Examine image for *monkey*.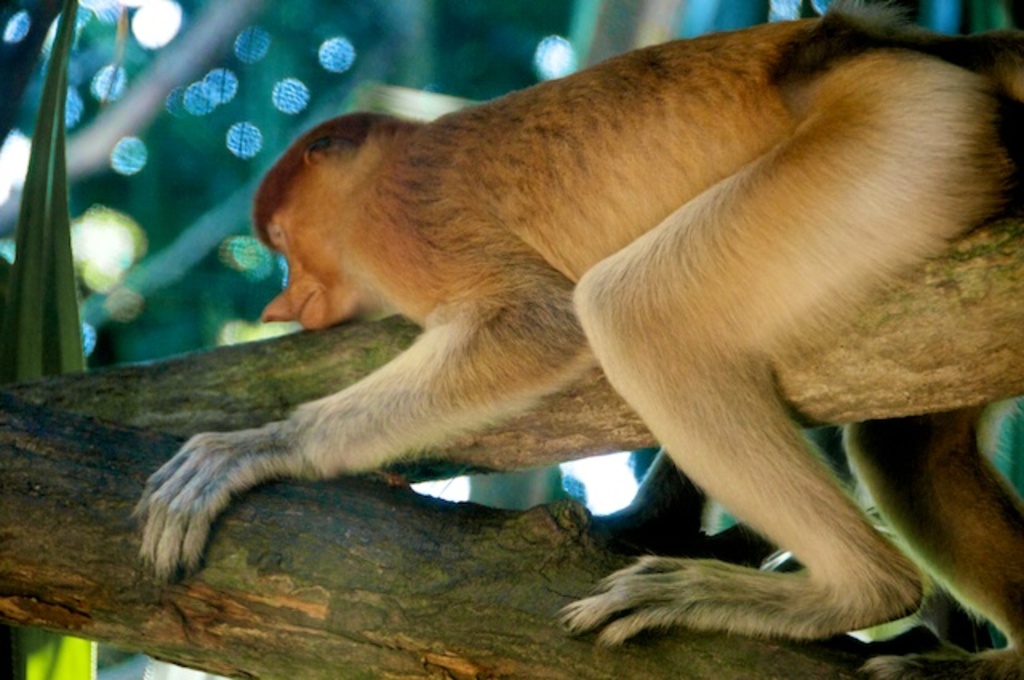
Examination result: 226 16 1013 679.
